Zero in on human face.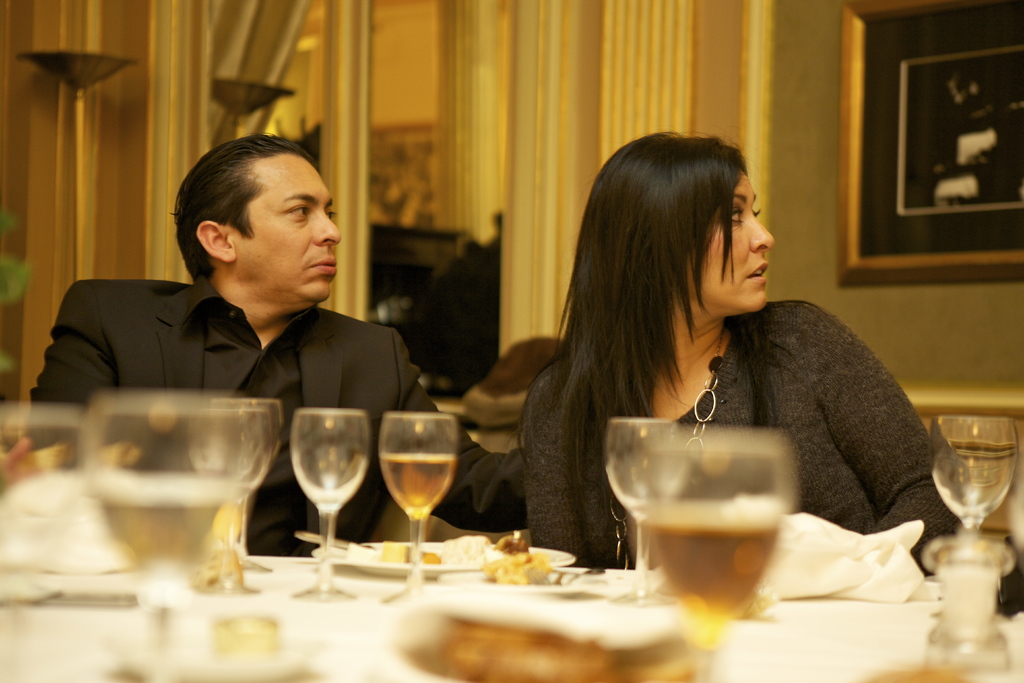
Zeroed in: 223:151:340:303.
